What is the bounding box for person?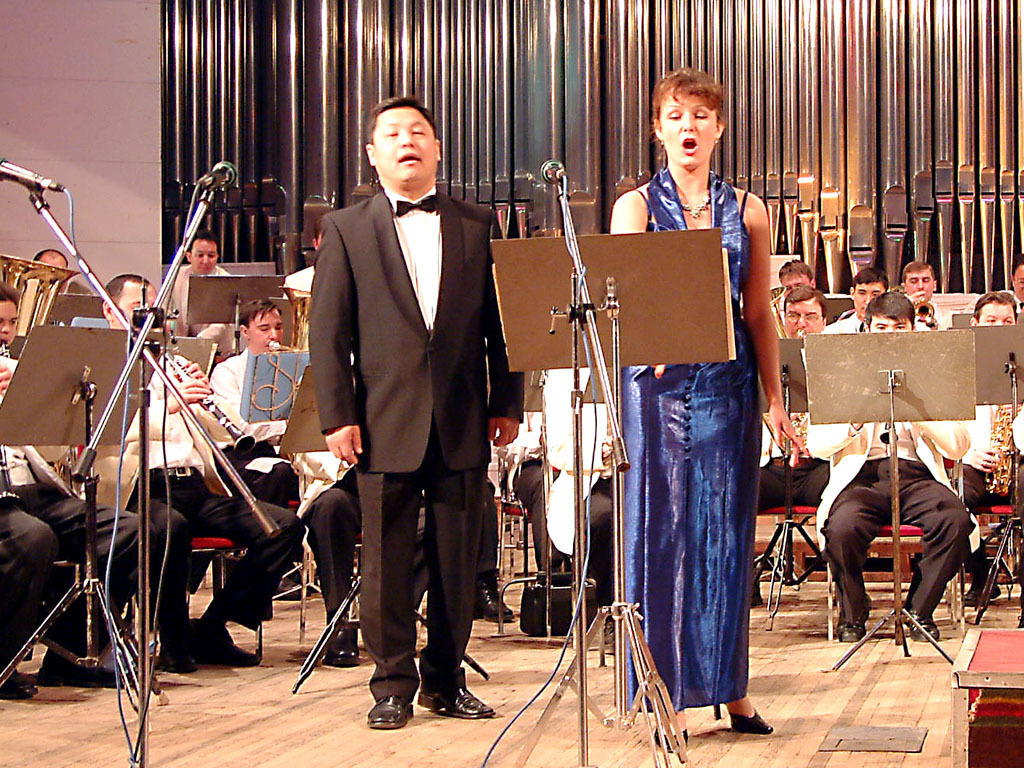
{"x1": 305, "y1": 98, "x2": 528, "y2": 734}.
